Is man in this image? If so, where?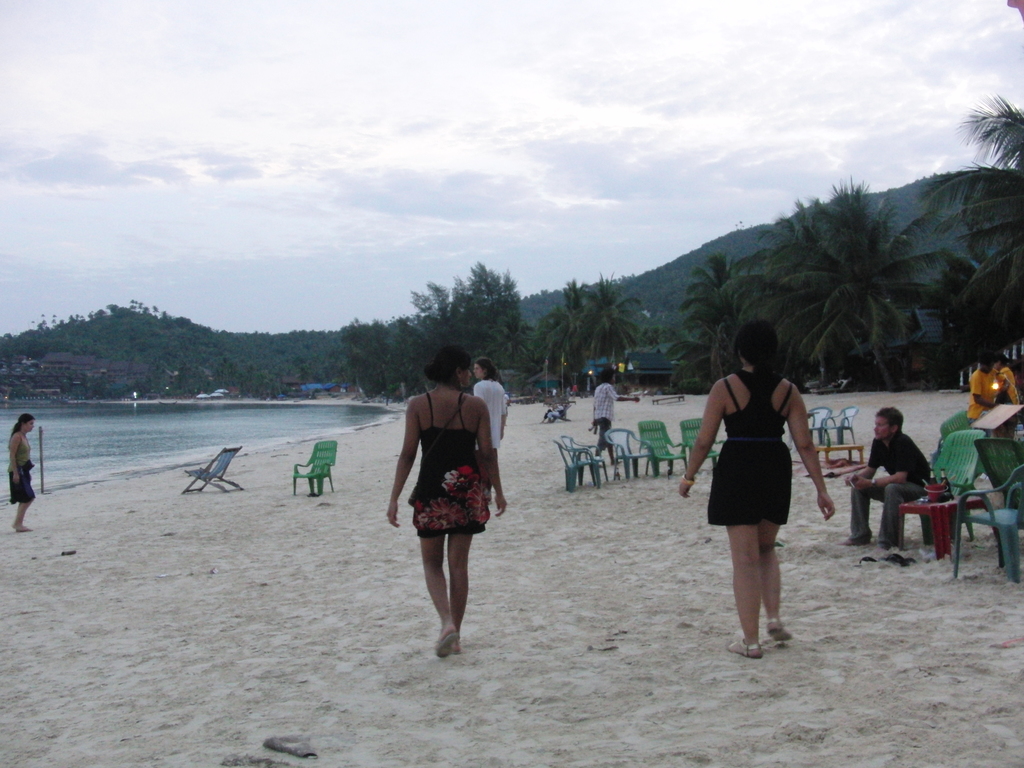
Yes, at select_region(472, 355, 509, 503).
